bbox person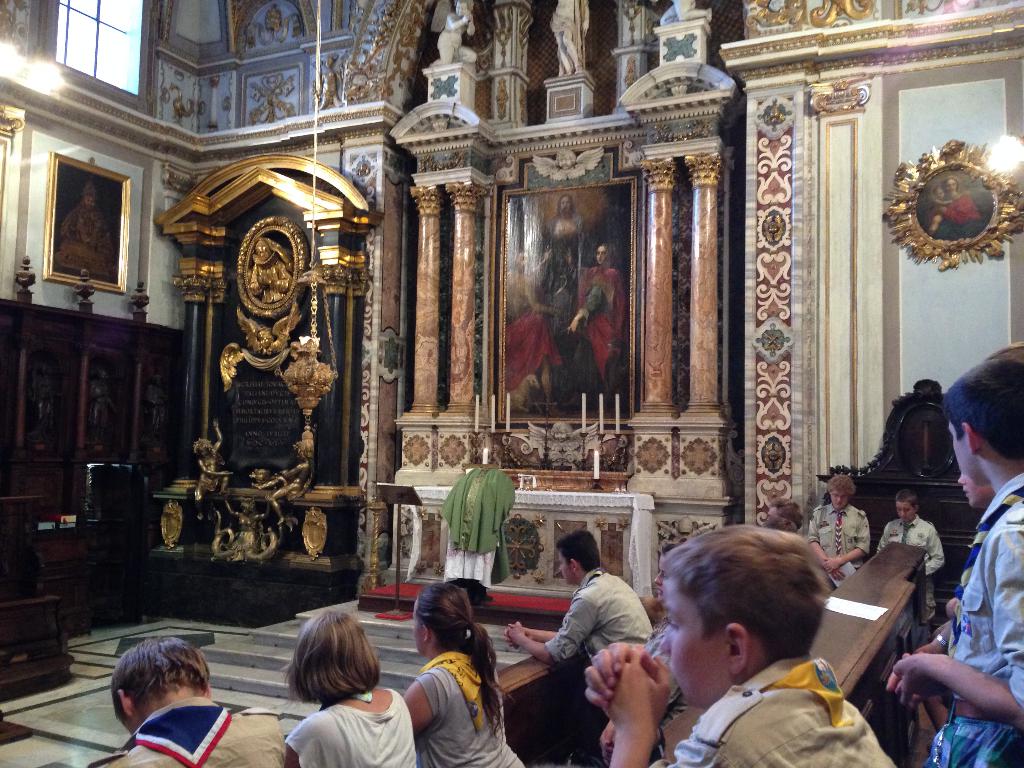
[x1=547, y1=422, x2=575, y2=446]
